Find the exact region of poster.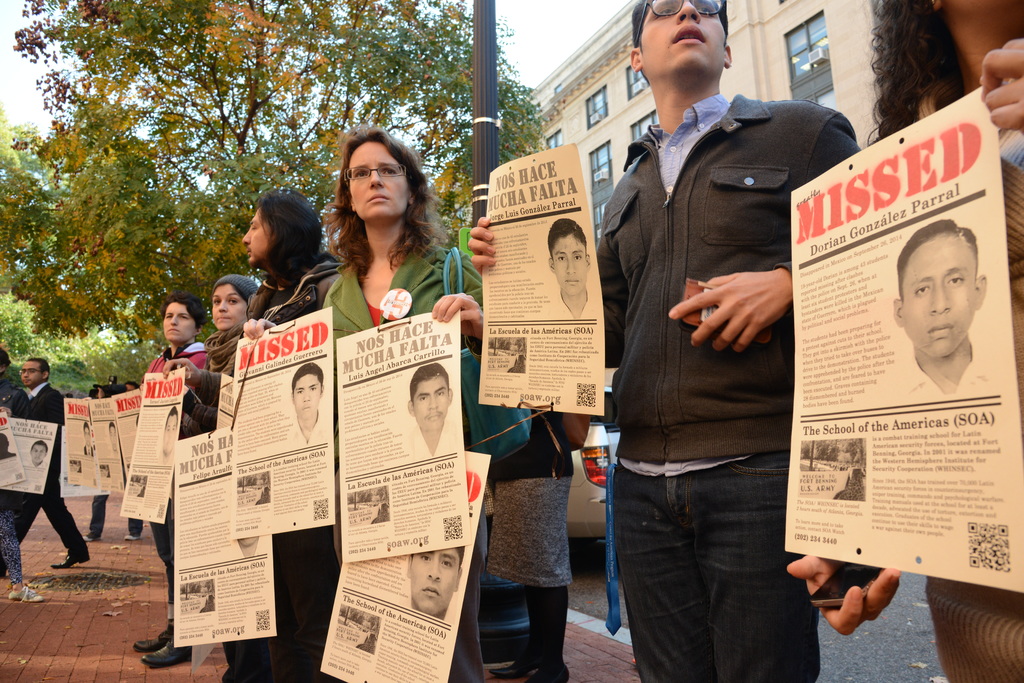
Exact region: left=483, top=141, right=605, bottom=414.
